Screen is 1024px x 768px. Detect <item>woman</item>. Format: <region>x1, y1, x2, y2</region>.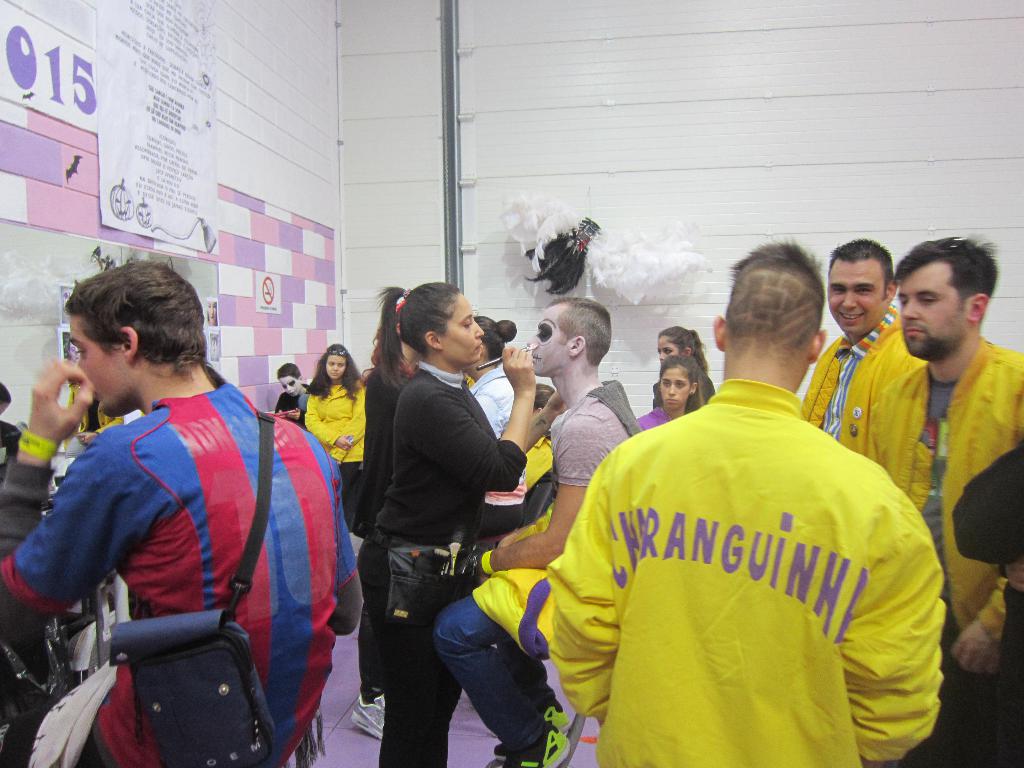
<region>639, 318, 723, 418</region>.
